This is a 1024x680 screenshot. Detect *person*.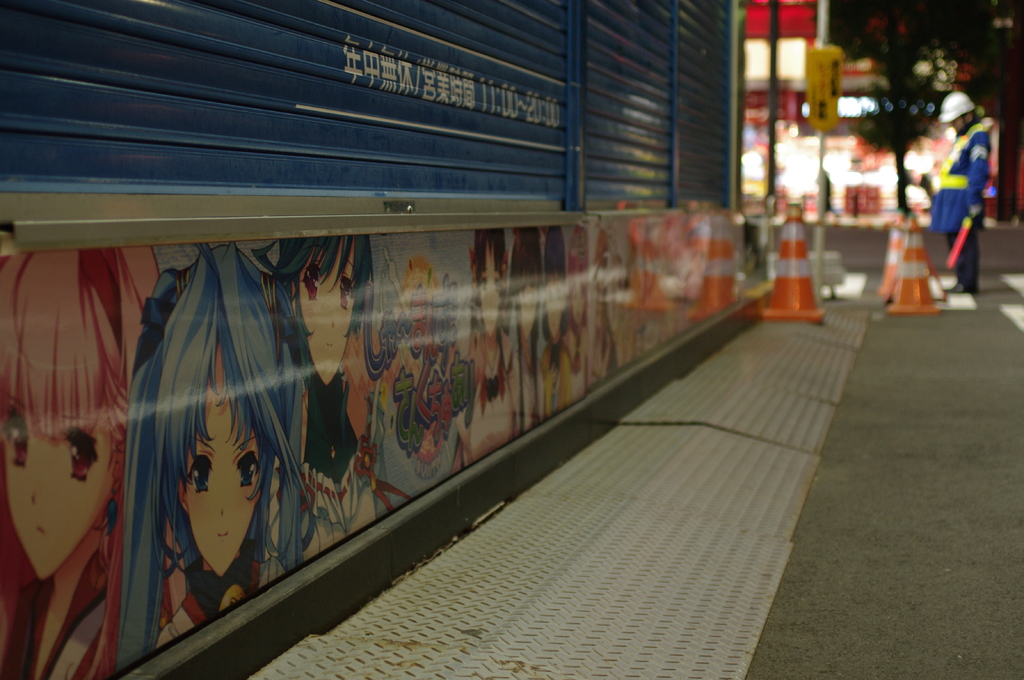
(left=114, top=241, right=320, bottom=674).
